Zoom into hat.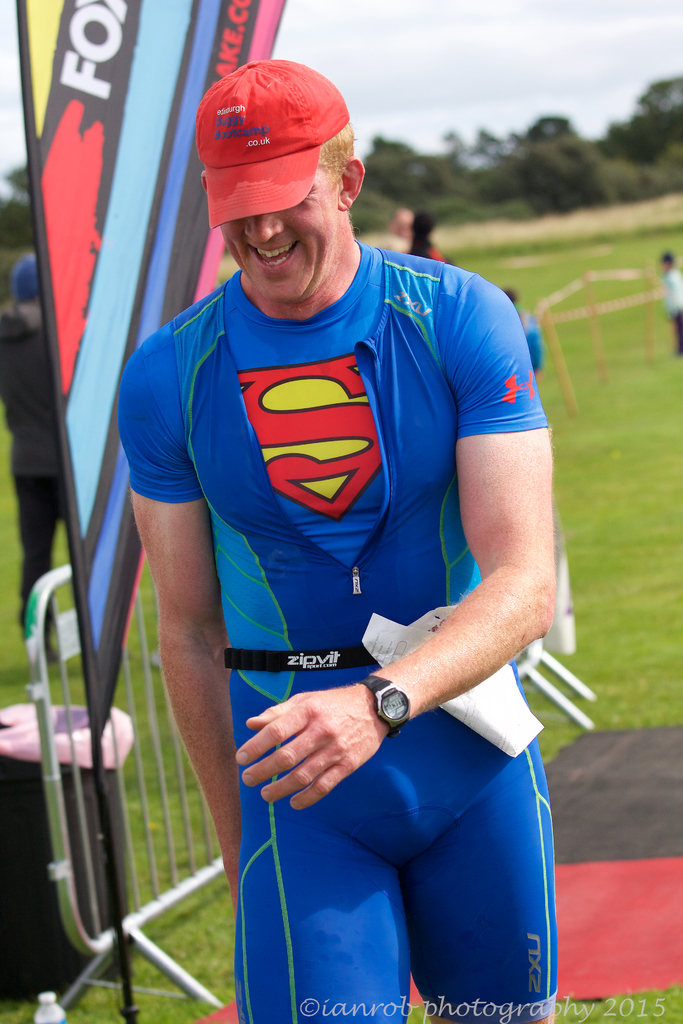
Zoom target: locate(189, 63, 345, 225).
